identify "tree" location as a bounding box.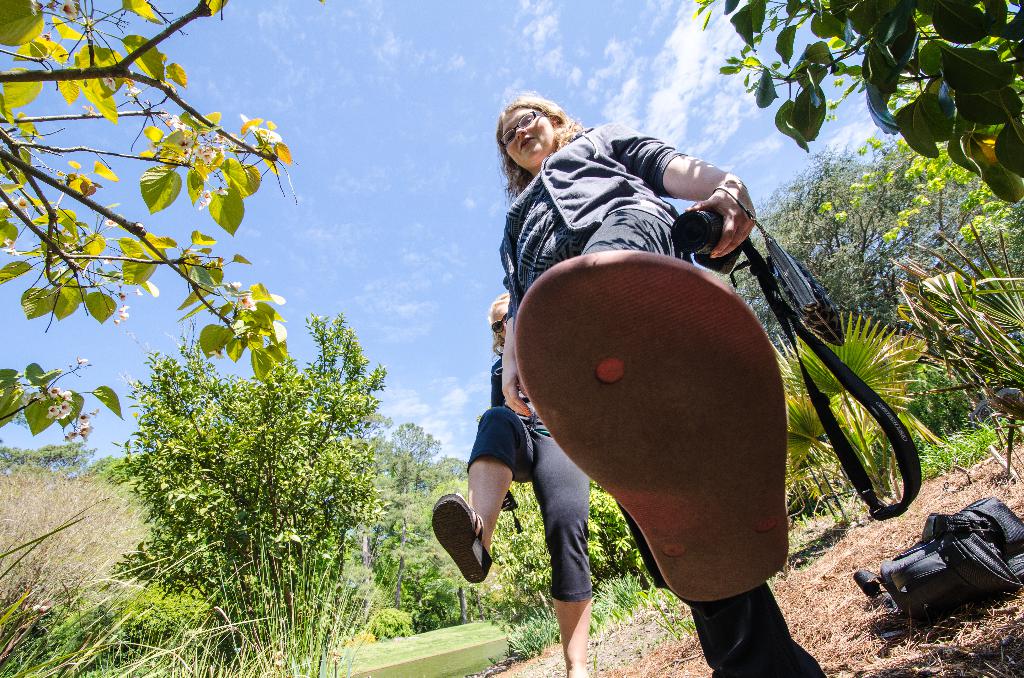
BBox(95, 305, 394, 677).
